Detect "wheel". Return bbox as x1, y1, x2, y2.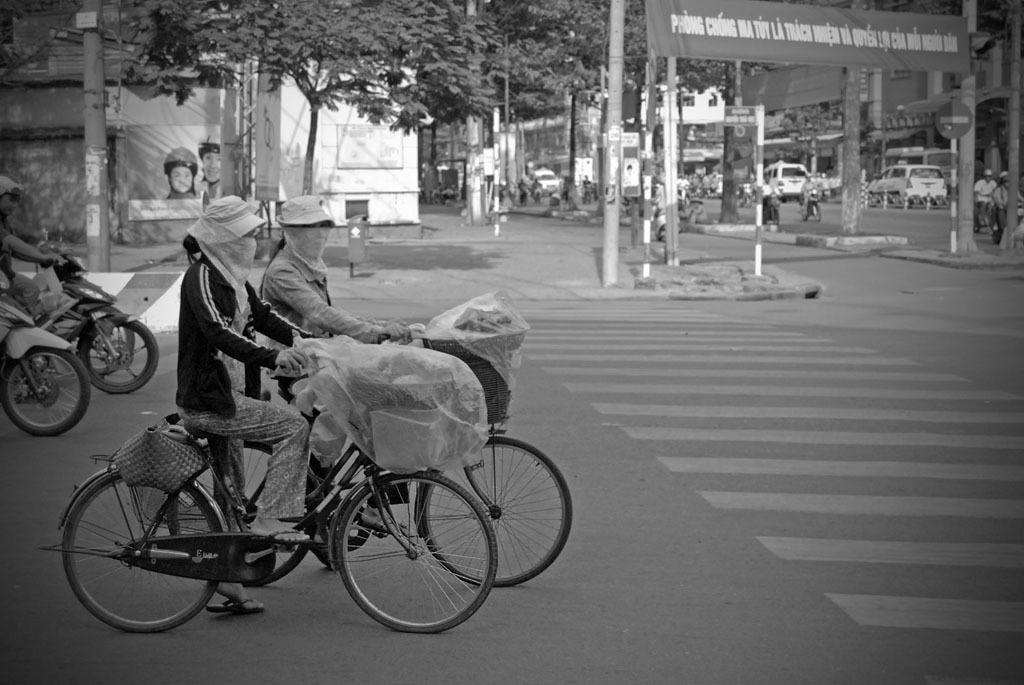
81, 318, 166, 391.
